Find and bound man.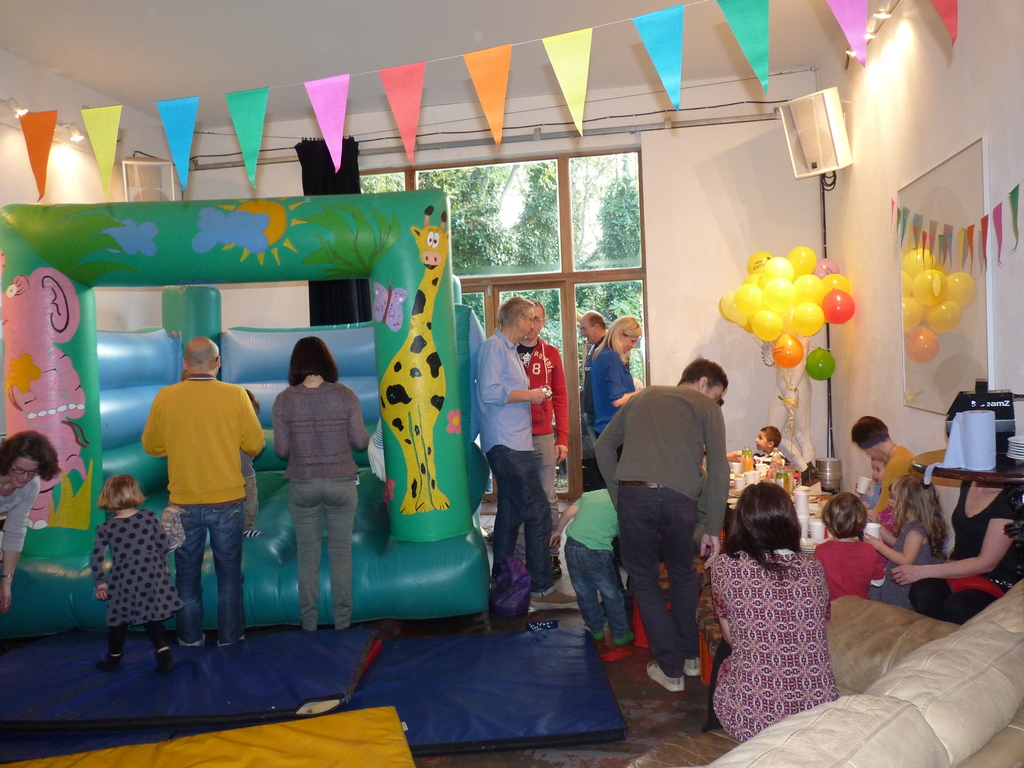
Bound: [573,310,631,492].
